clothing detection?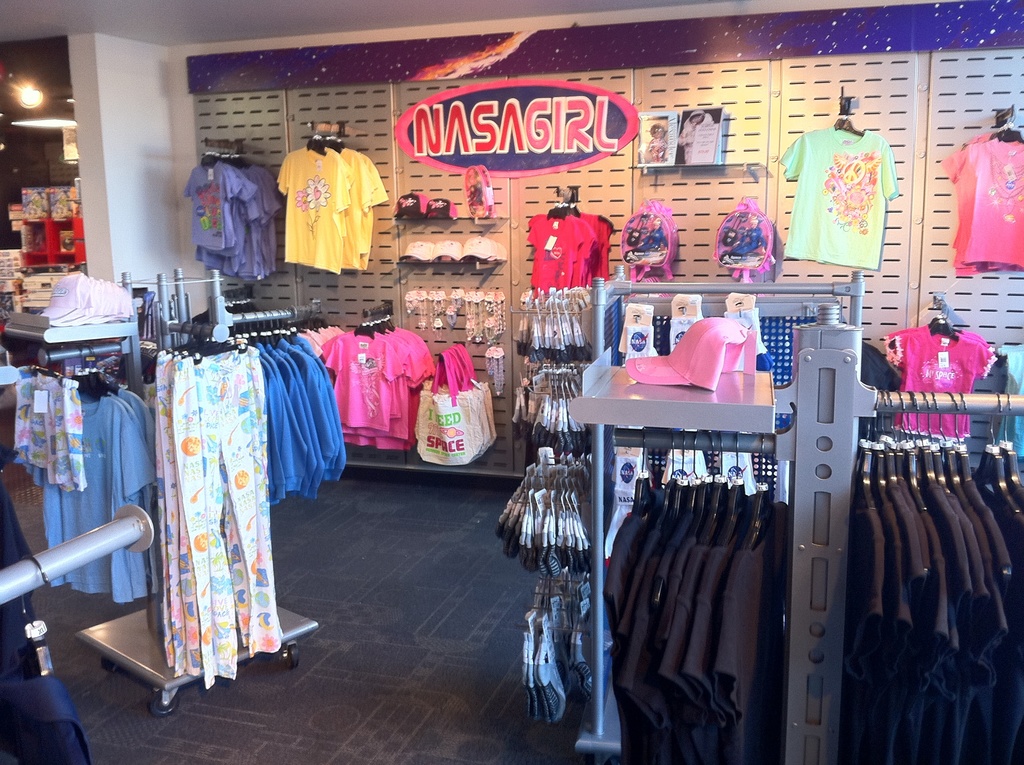
992:342:1023:461
